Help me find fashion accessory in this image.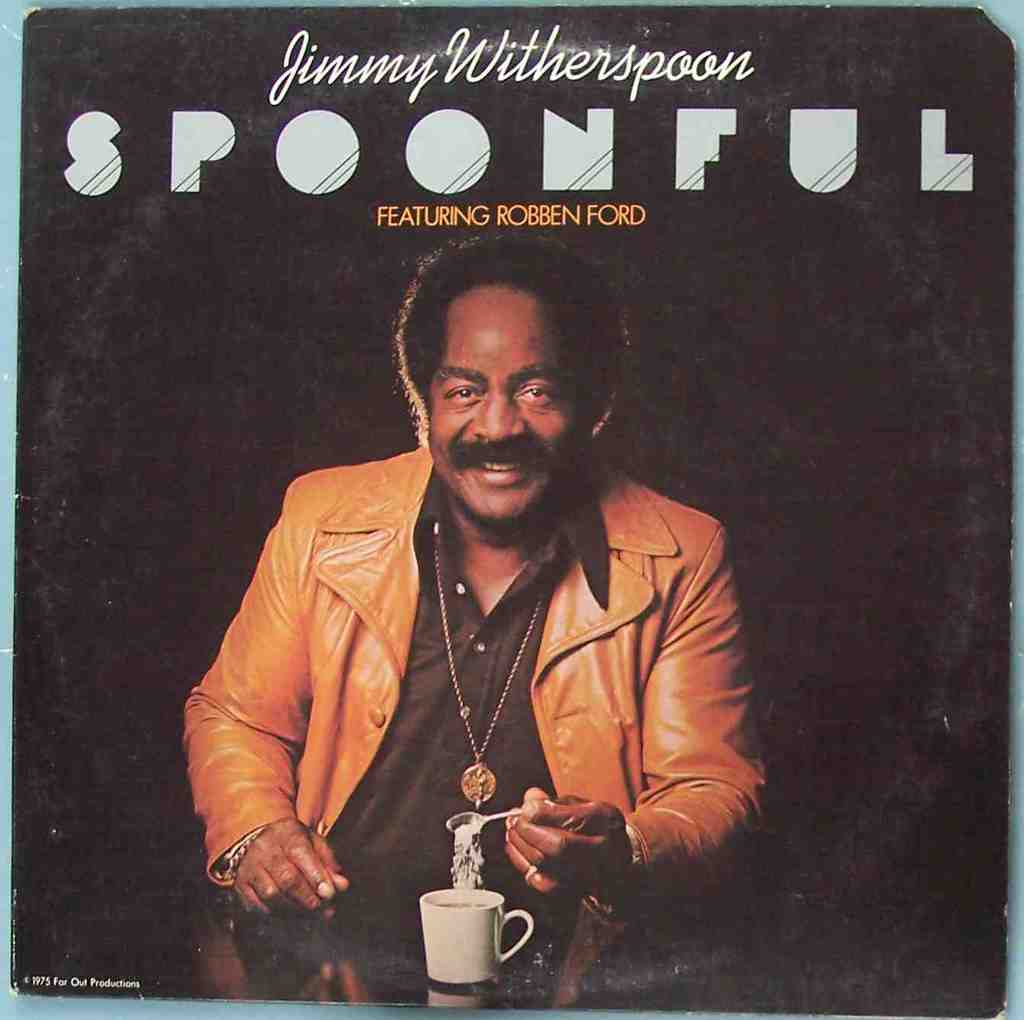
Found it: locate(524, 860, 538, 885).
